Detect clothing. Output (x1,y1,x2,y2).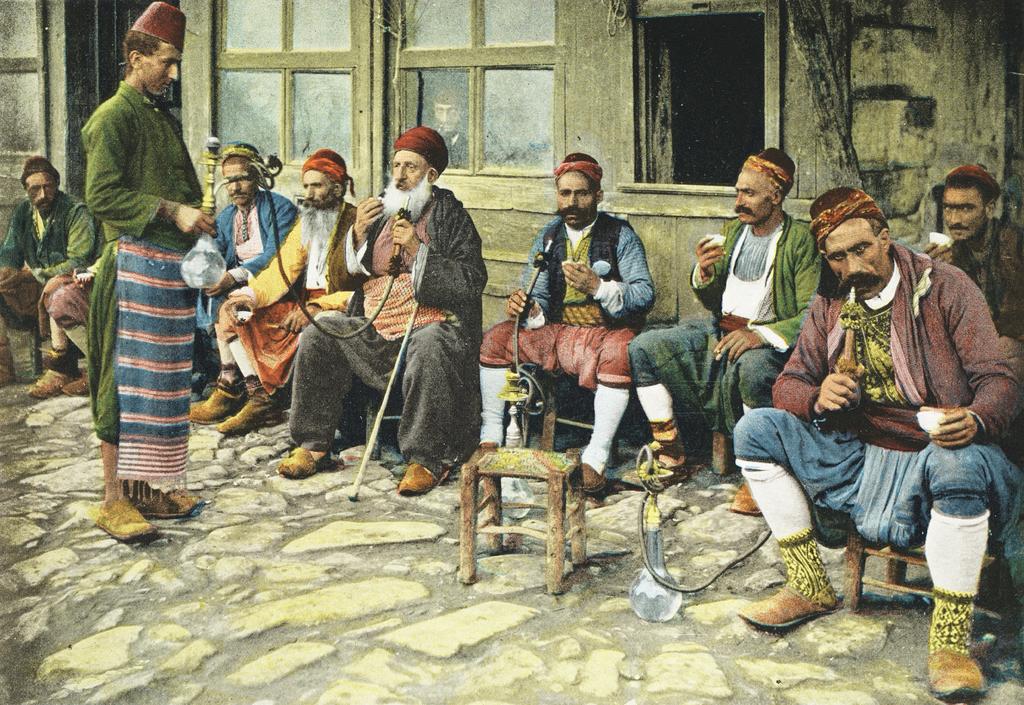
(93,82,204,471).
